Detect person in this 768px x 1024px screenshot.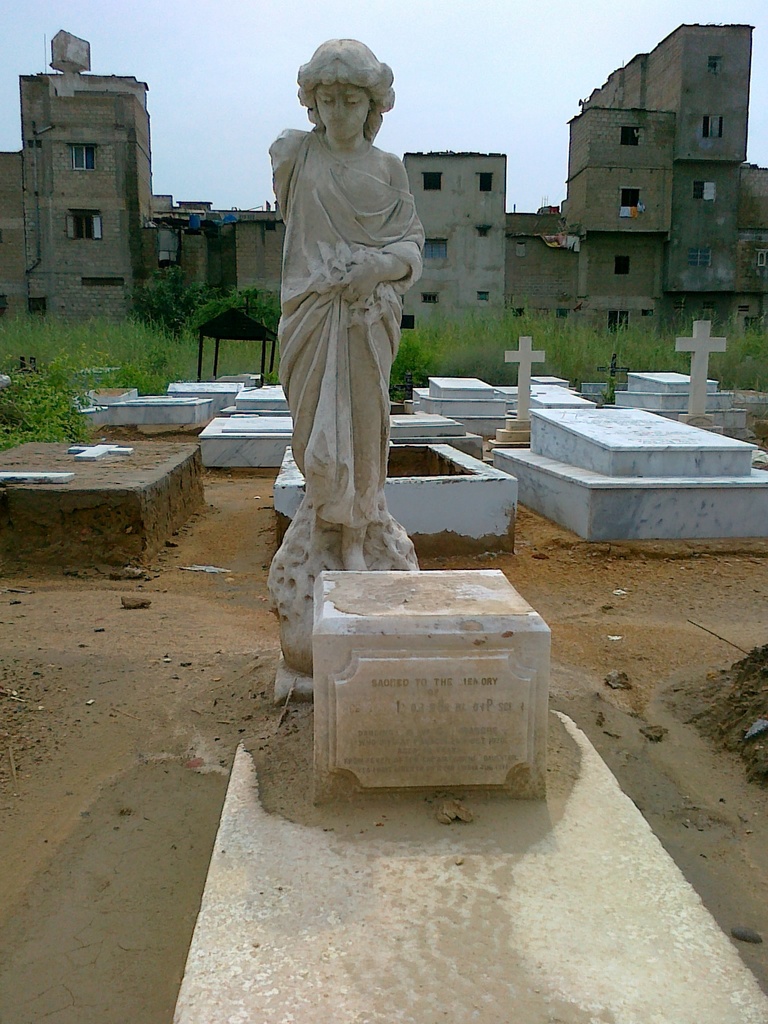
Detection: box(269, 40, 425, 568).
